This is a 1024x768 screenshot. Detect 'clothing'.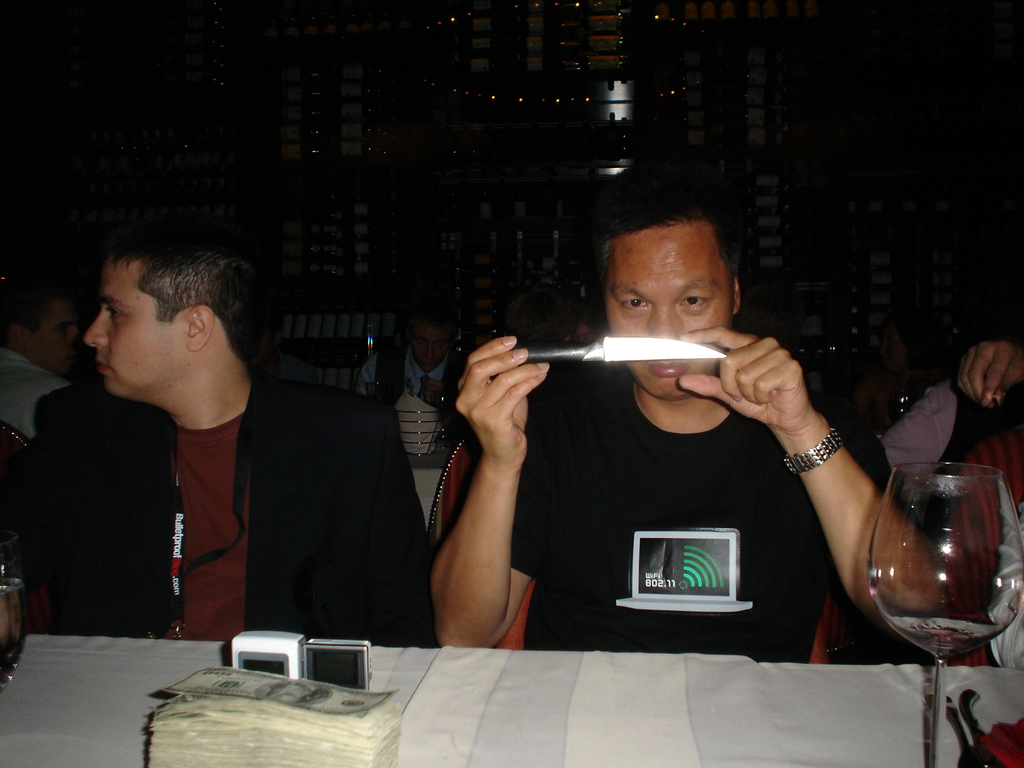
[0,347,73,444].
